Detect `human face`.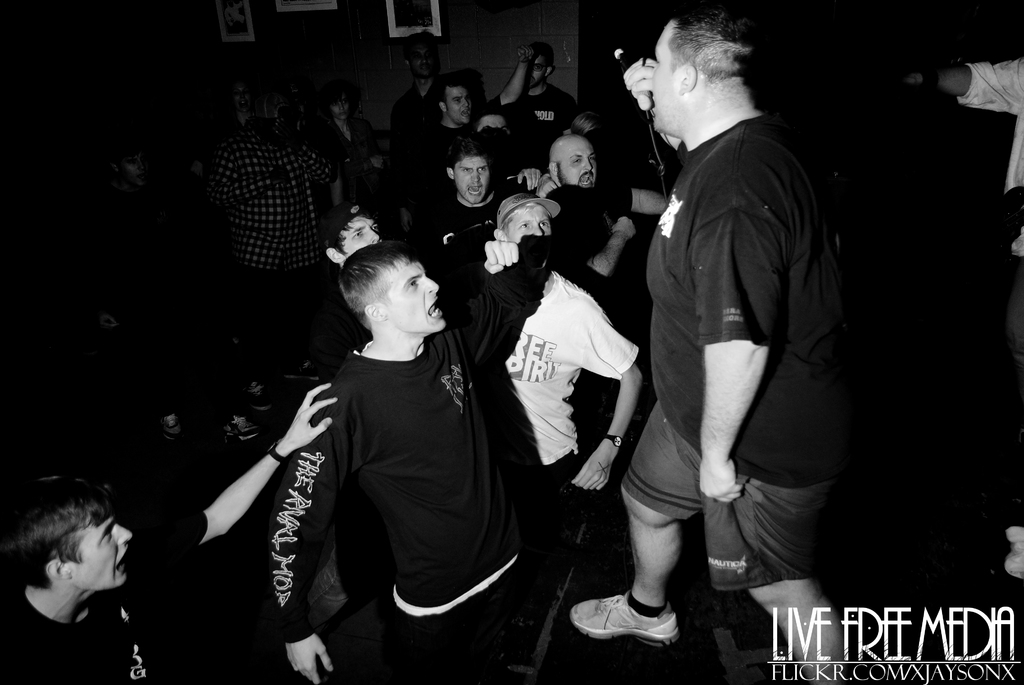
Detected at (345,217,381,246).
